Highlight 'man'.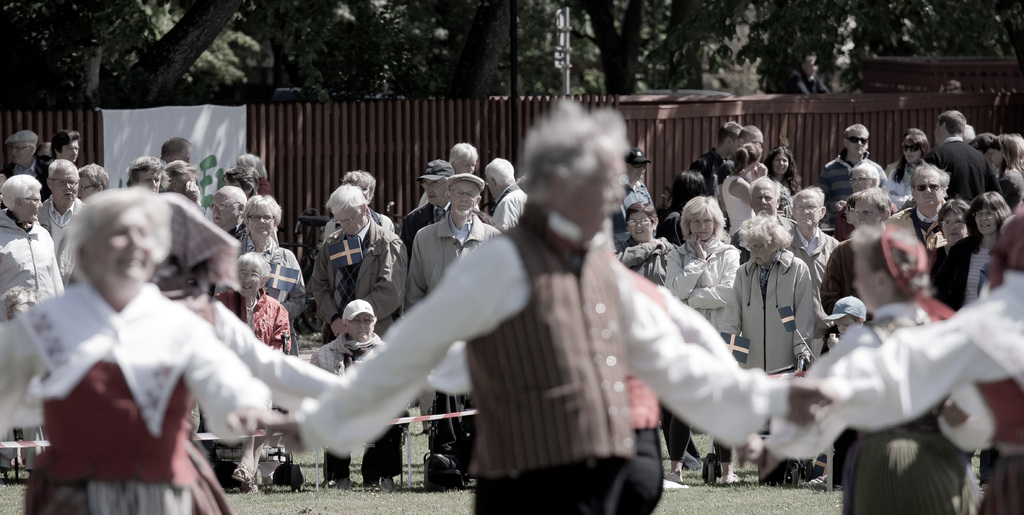
Highlighted region: bbox=[817, 184, 900, 320].
